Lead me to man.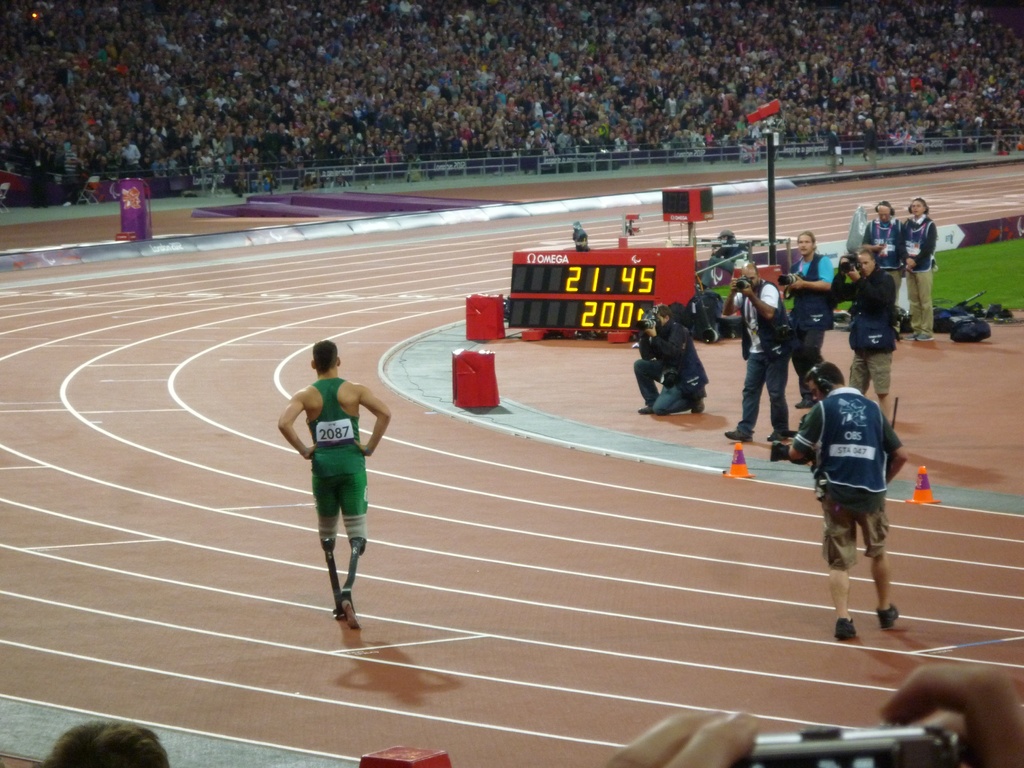
Lead to region(721, 260, 797, 442).
